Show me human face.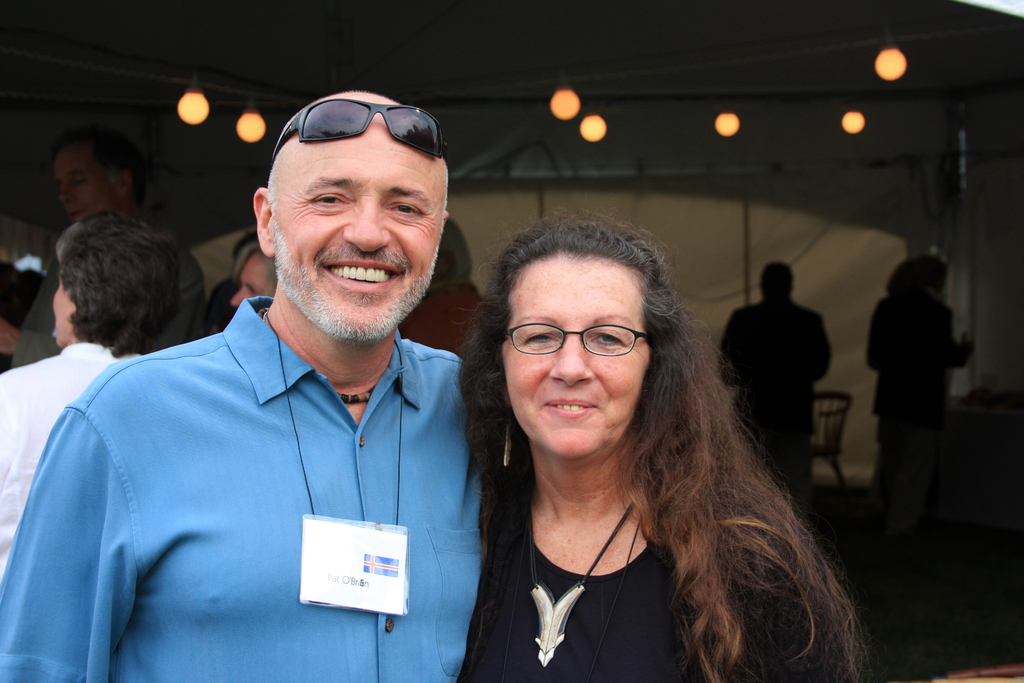
human face is here: [276,127,446,328].
